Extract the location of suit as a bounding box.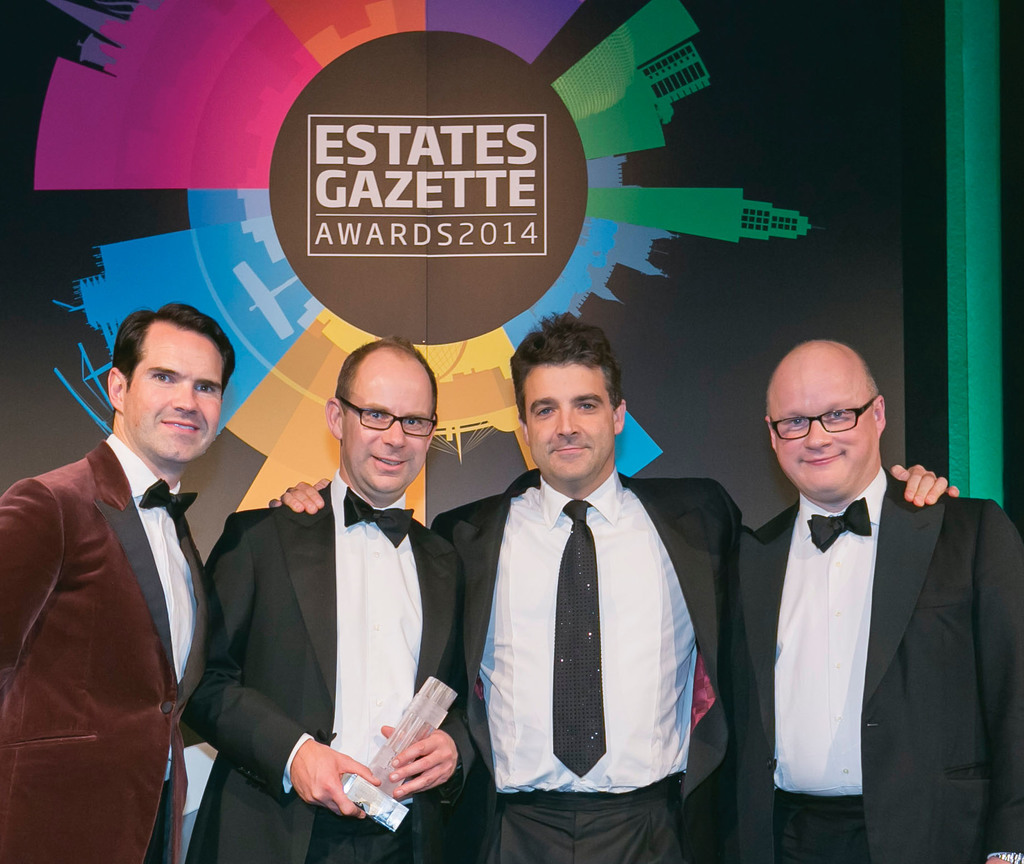
[721, 468, 1021, 863].
